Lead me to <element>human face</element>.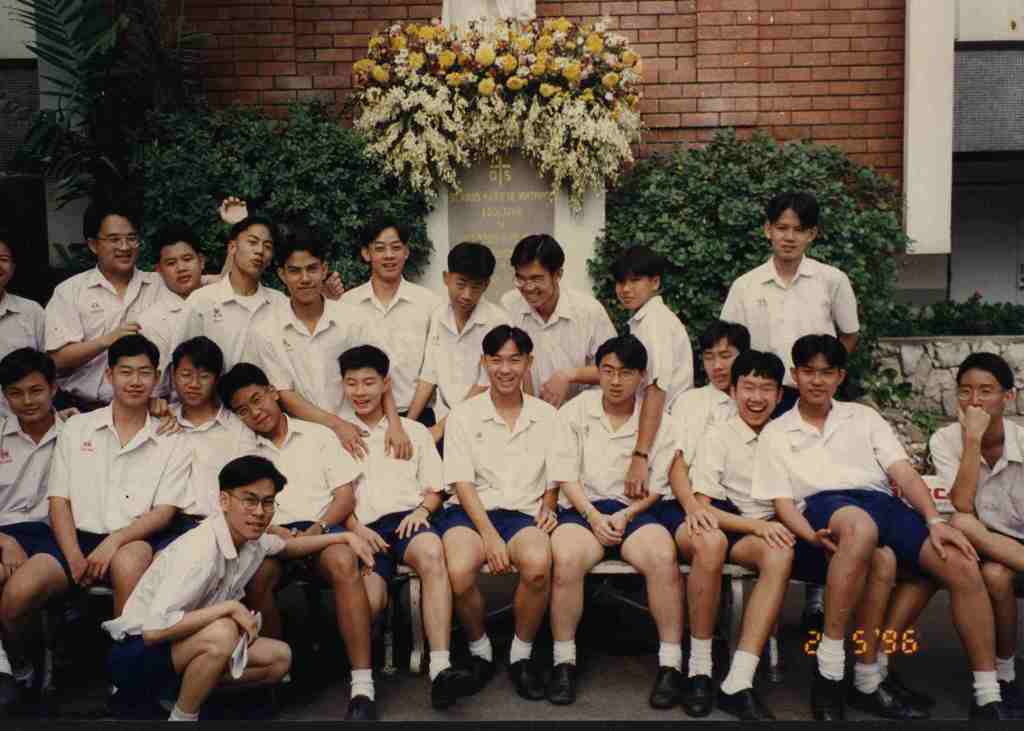
Lead to {"x1": 518, "y1": 264, "x2": 552, "y2": 307}.
